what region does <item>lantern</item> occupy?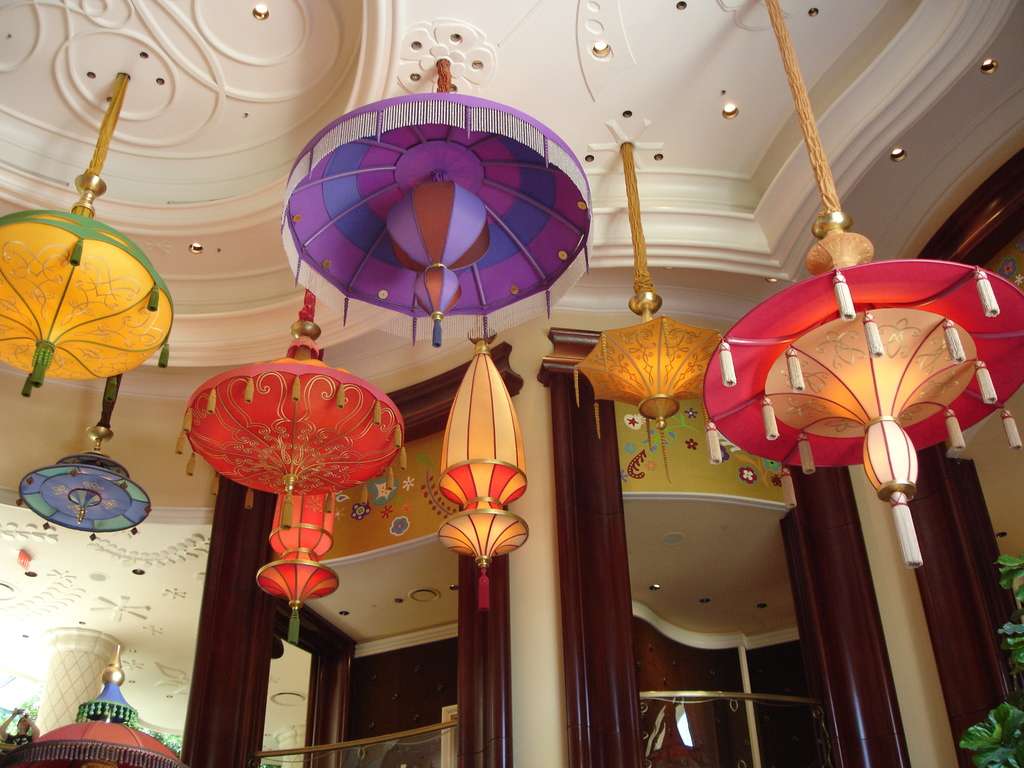
l=14, t=428, r=156, b=547.
